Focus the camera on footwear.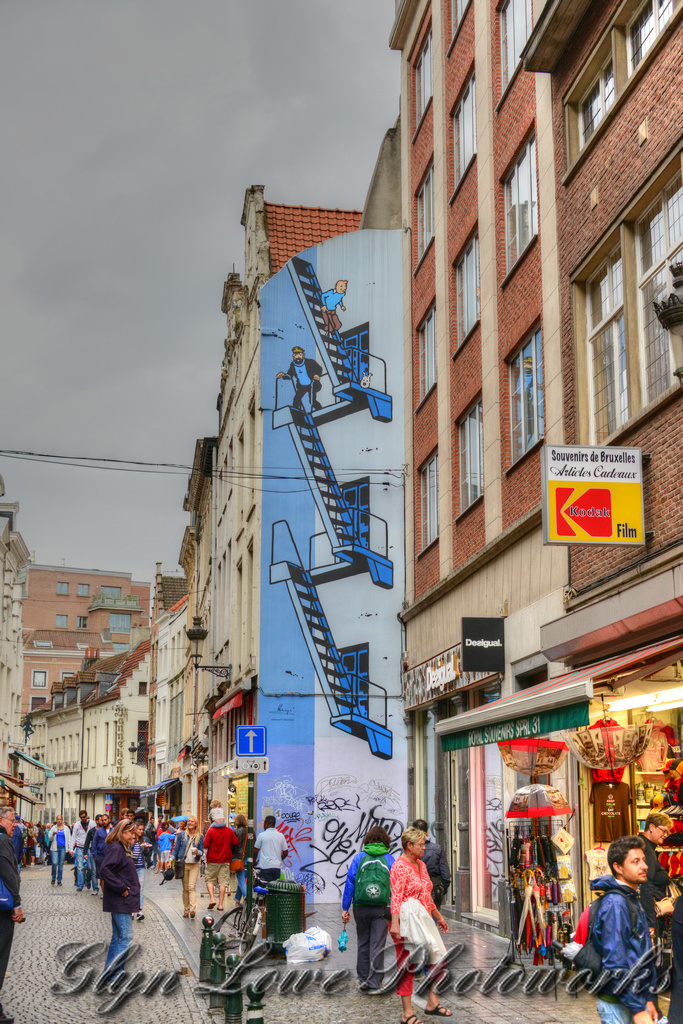
Focus region: [52, 881, 54, 886].
